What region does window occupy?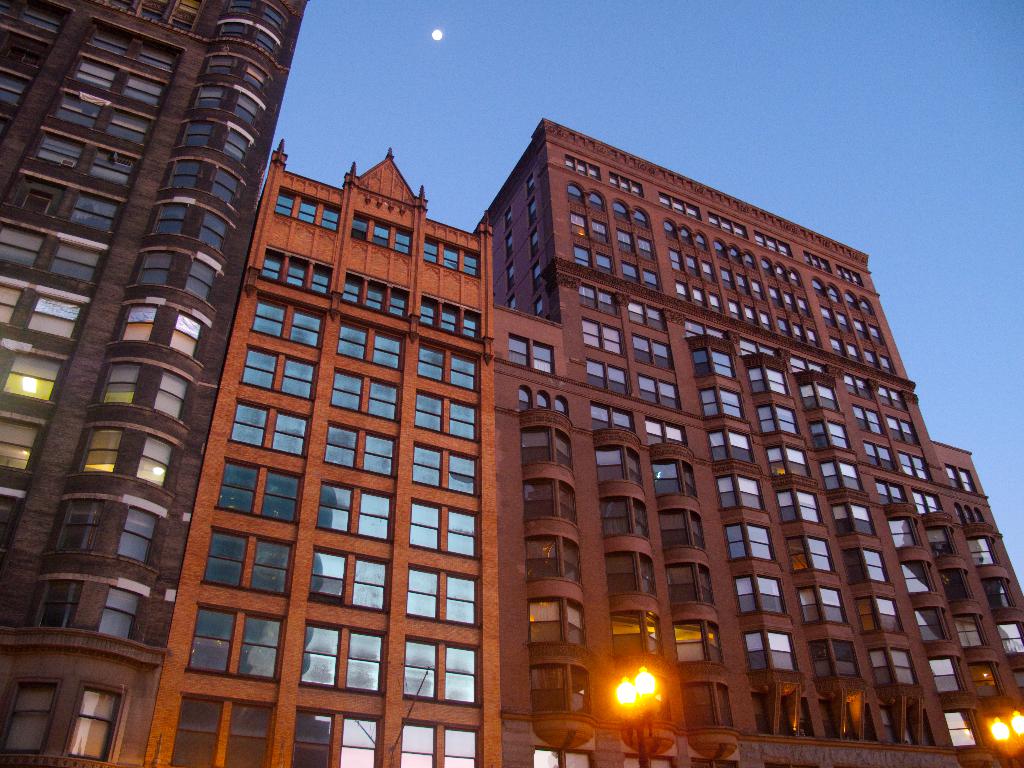
locate(404, 564, 477, 630).
